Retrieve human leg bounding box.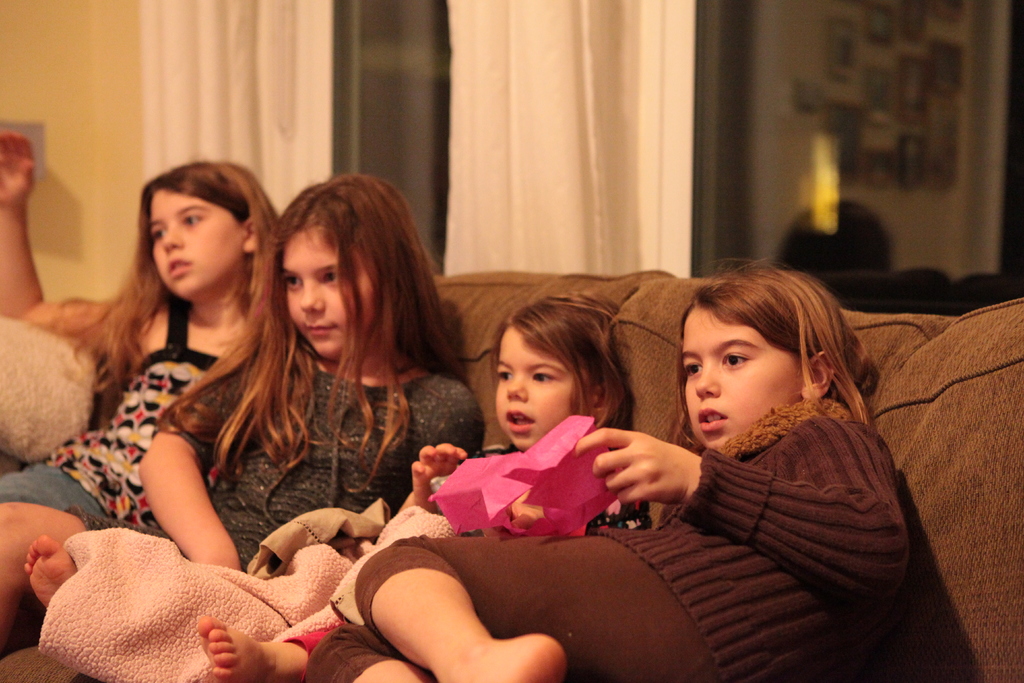
Bounding box: (1, 504, 84, 641).
